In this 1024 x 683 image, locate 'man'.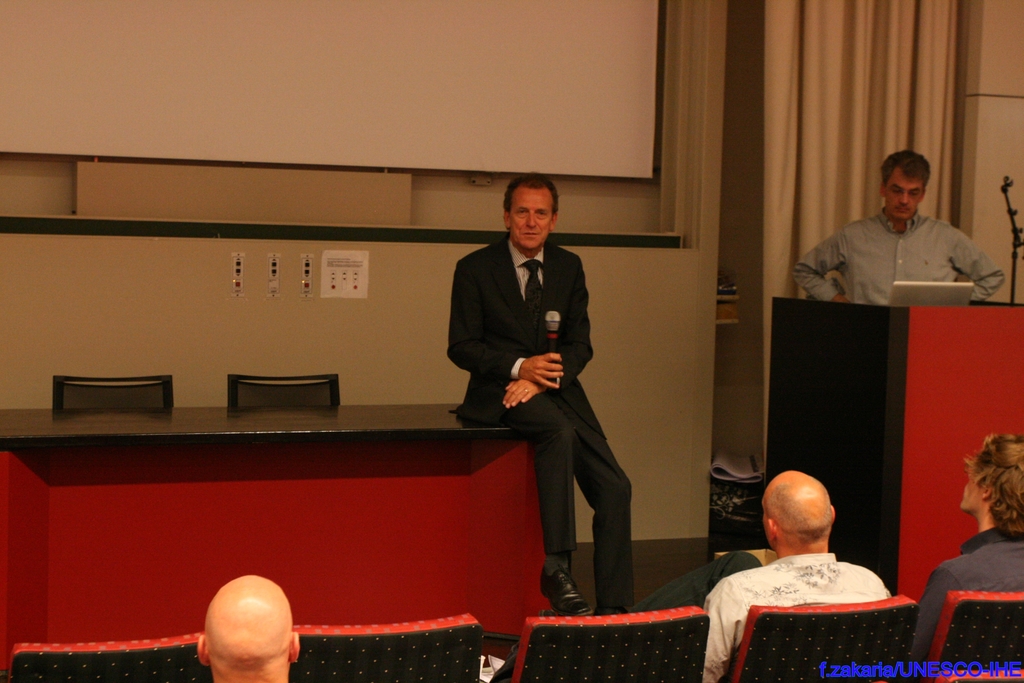
Bounding box: (630,470,886,682).
